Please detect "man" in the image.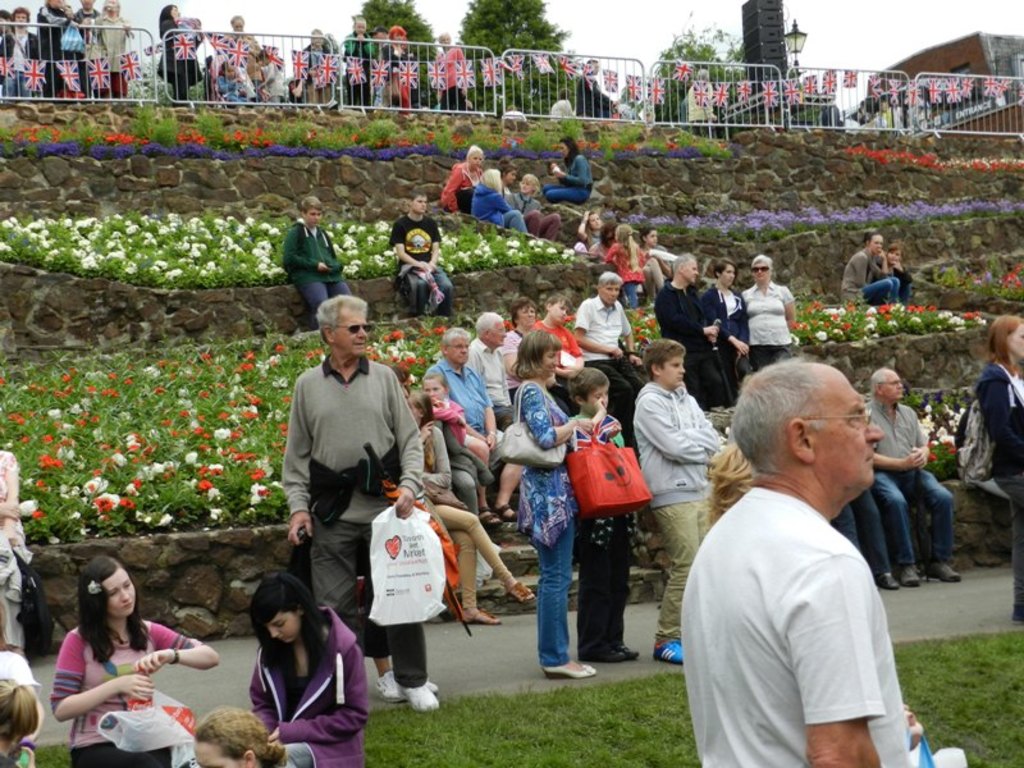
{"left": 72, "top": 0, "right": 99, "bottom": 26}.
